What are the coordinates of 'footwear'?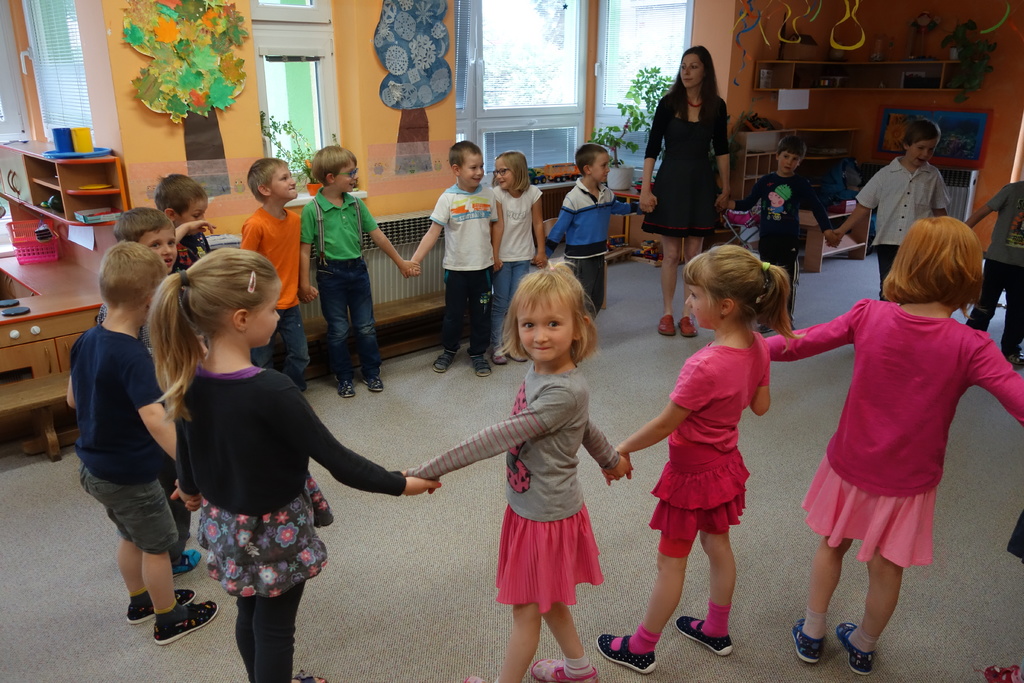
x1=507, y1=349, x2=531, y2=364.
